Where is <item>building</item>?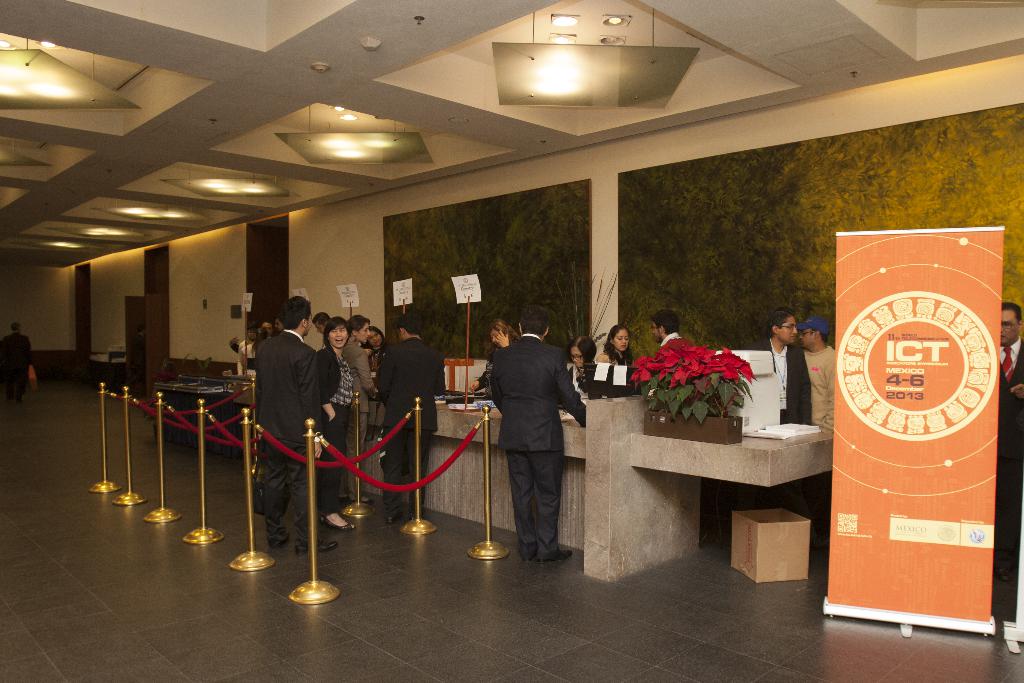
bbox=(4, 0, 1023, 675).
